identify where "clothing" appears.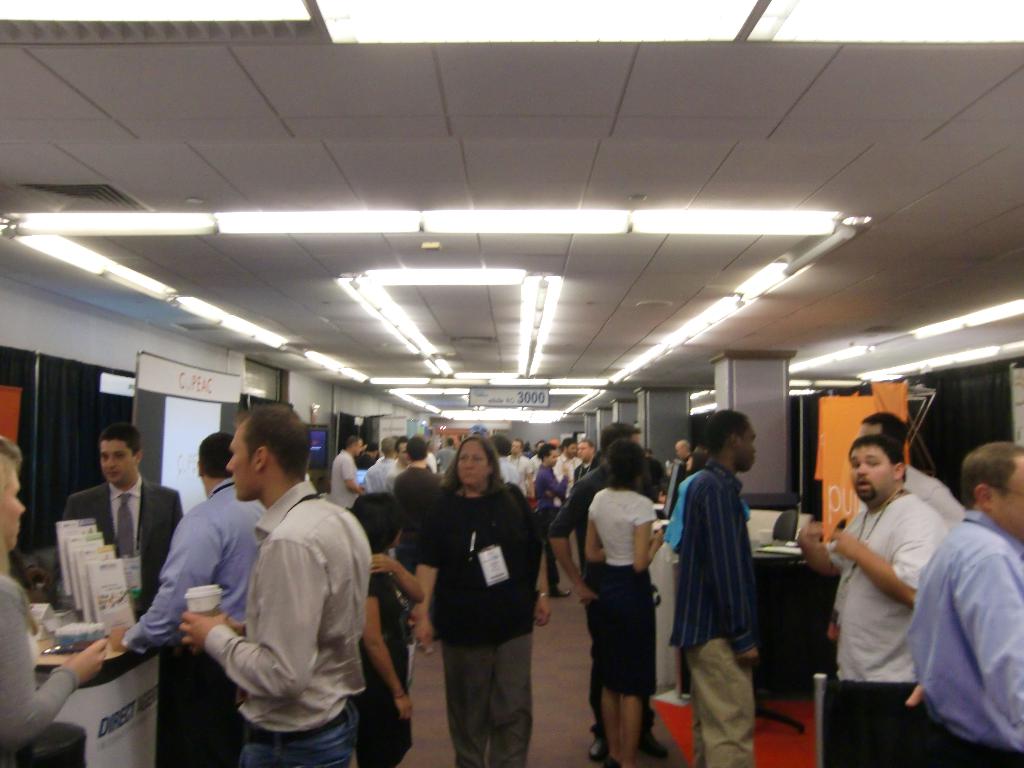
Appears at bbox=(198, 456, 379, 758).
